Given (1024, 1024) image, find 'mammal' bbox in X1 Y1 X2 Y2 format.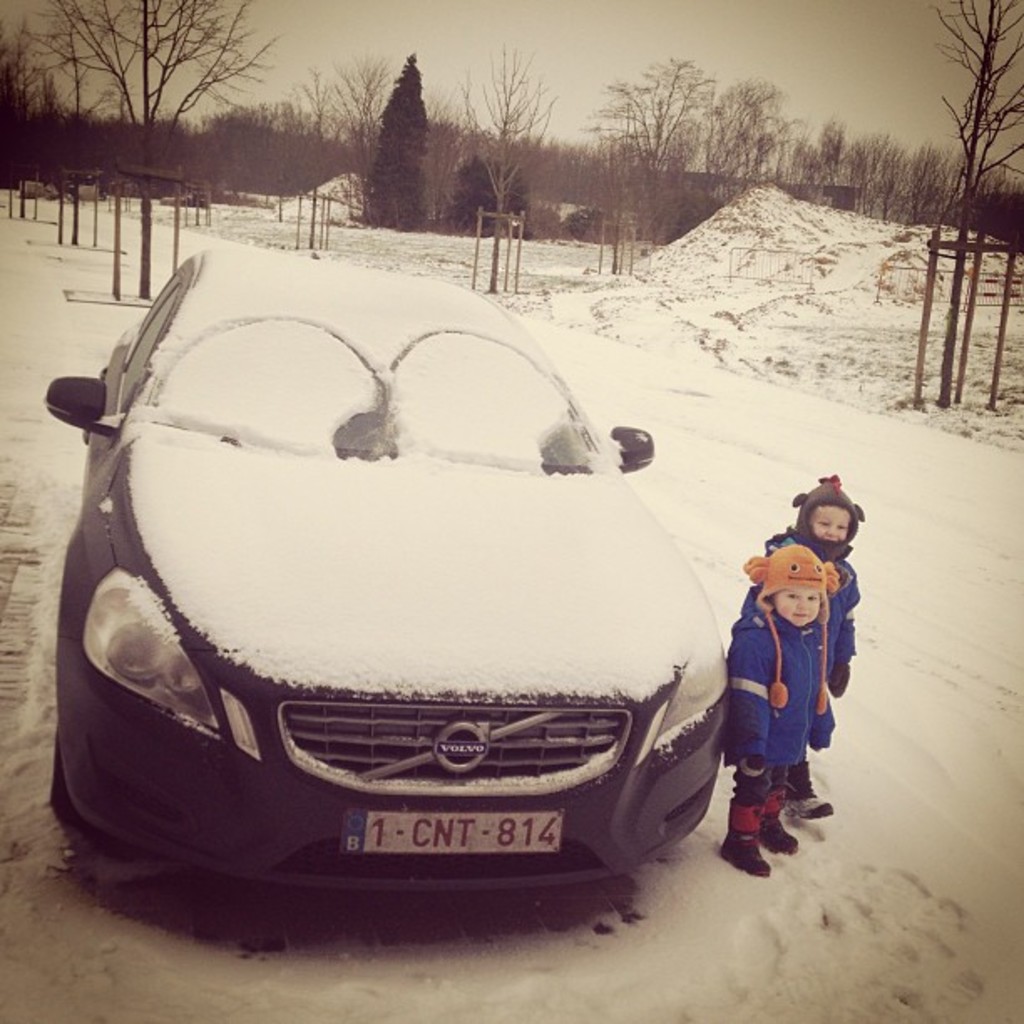
40 246 743 940.
